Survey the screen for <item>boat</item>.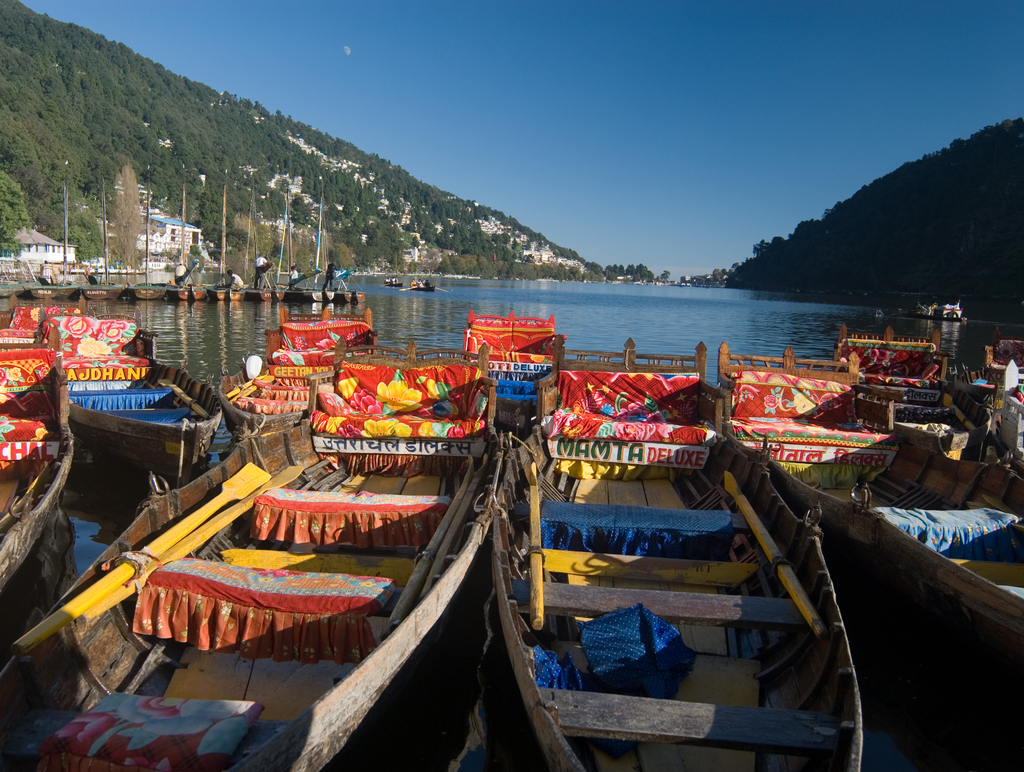
Survey found: [980,339,1023,427].
